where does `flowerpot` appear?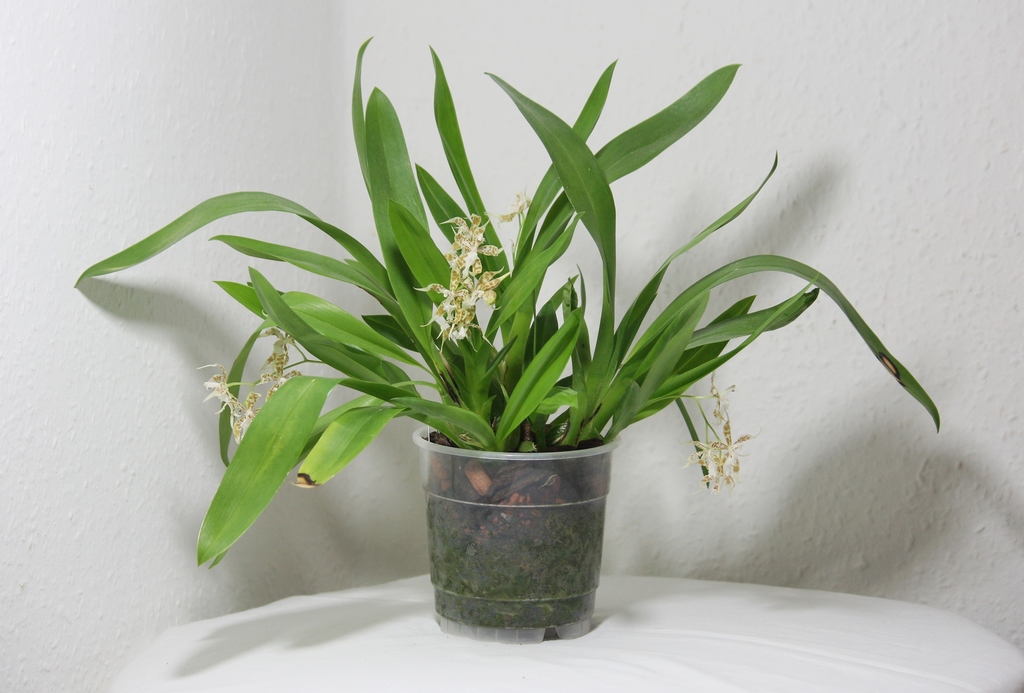
Appears at 412/422/620/643.
